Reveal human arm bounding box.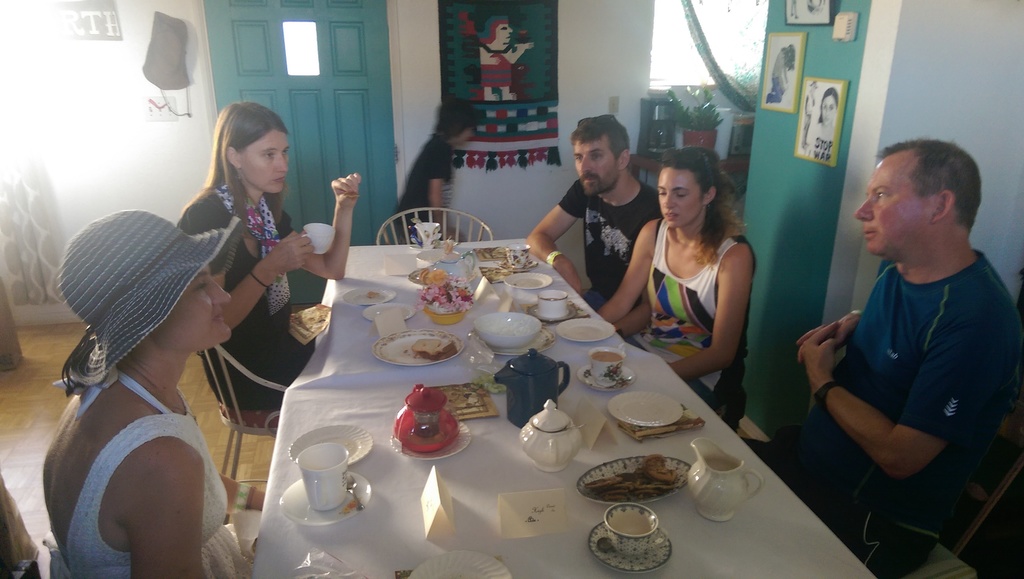
Revealed: l=803, t=315, r=1002, b=484.
